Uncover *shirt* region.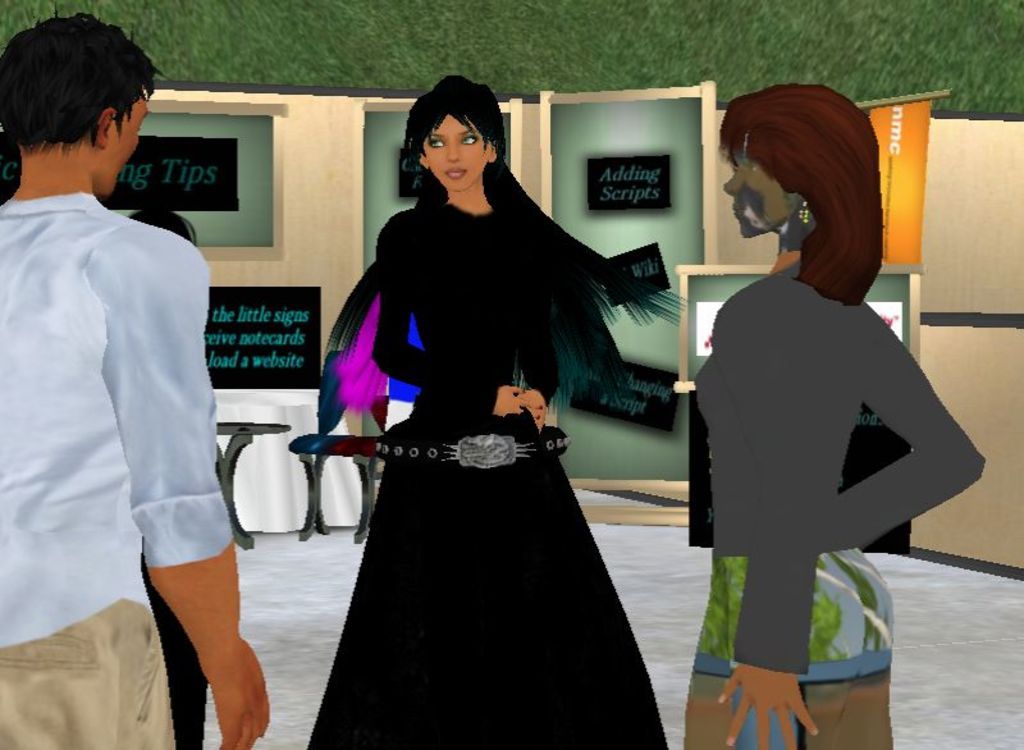
Uncovered: rect(12, 140, 255, 674).
